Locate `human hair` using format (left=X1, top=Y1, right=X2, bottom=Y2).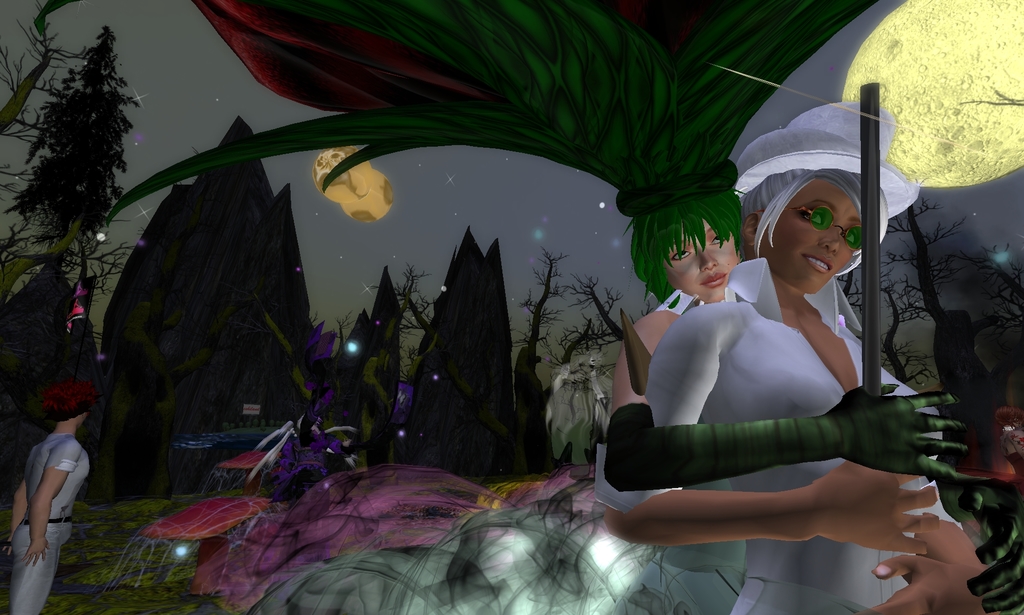
(left=42, top=379, right=102, bottom=422).
